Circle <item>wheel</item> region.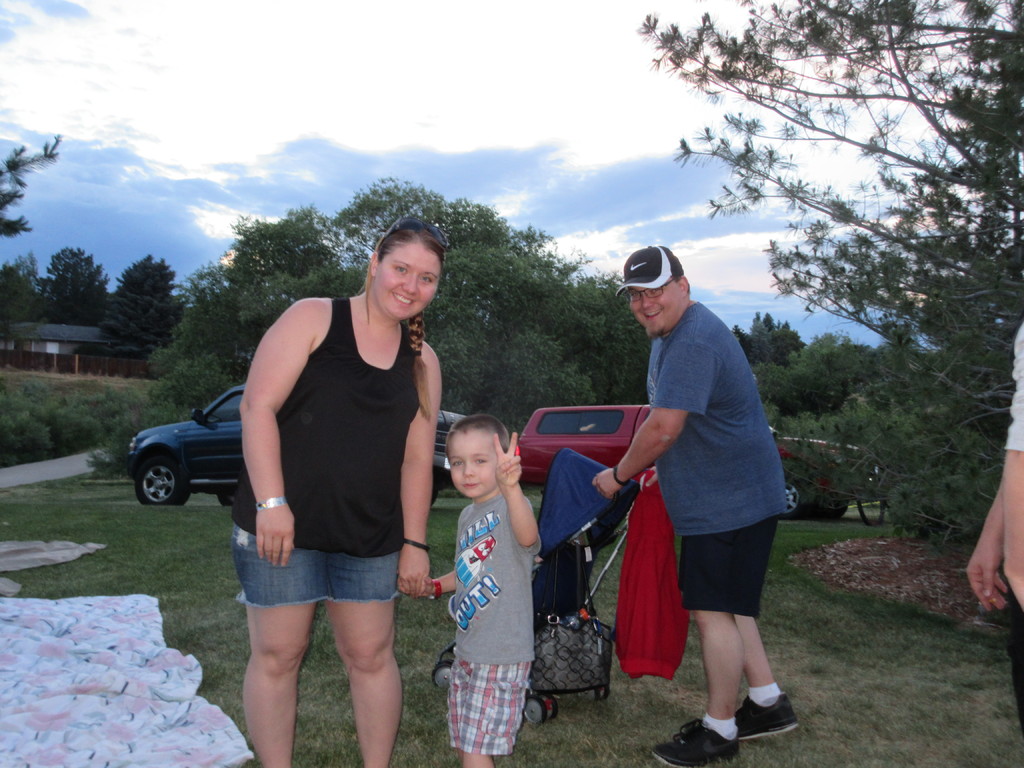
Region: bbox=(857, 490, 884, 526).
